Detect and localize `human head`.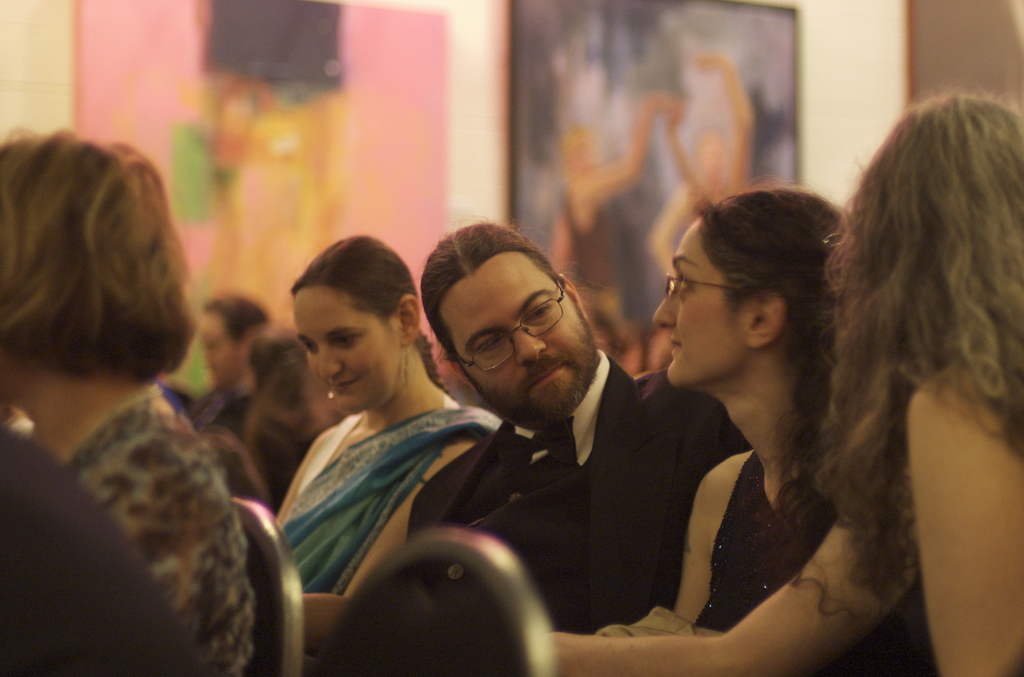
Localized at (x1=193, y1=287, x2=271, y2=395).
